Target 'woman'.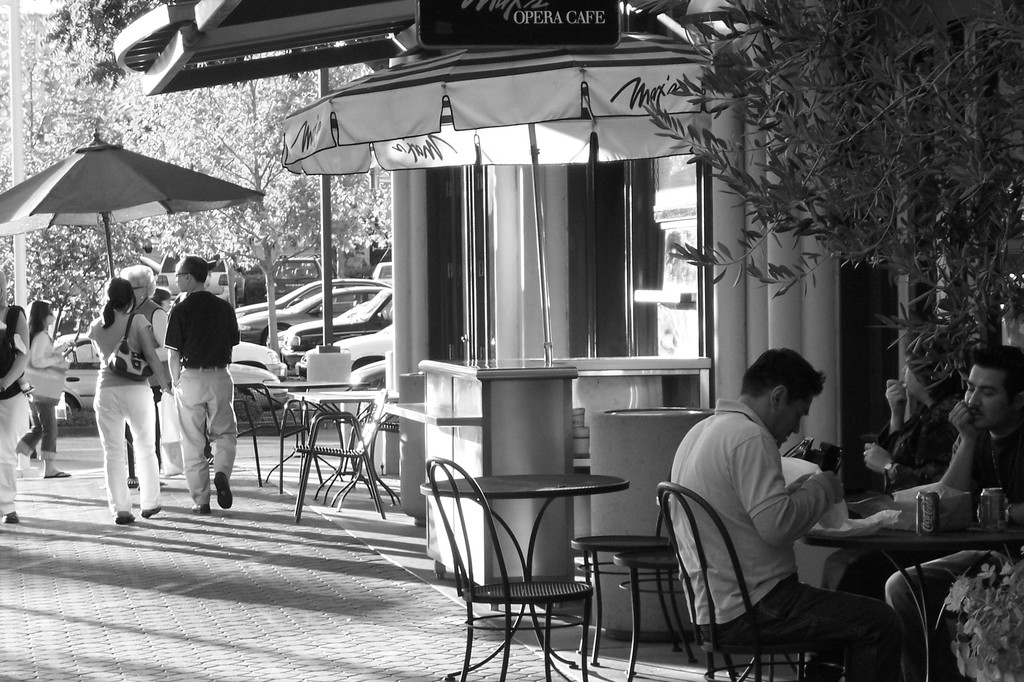
Target region: x1=19, y1=301, x2=75, y2=479.
